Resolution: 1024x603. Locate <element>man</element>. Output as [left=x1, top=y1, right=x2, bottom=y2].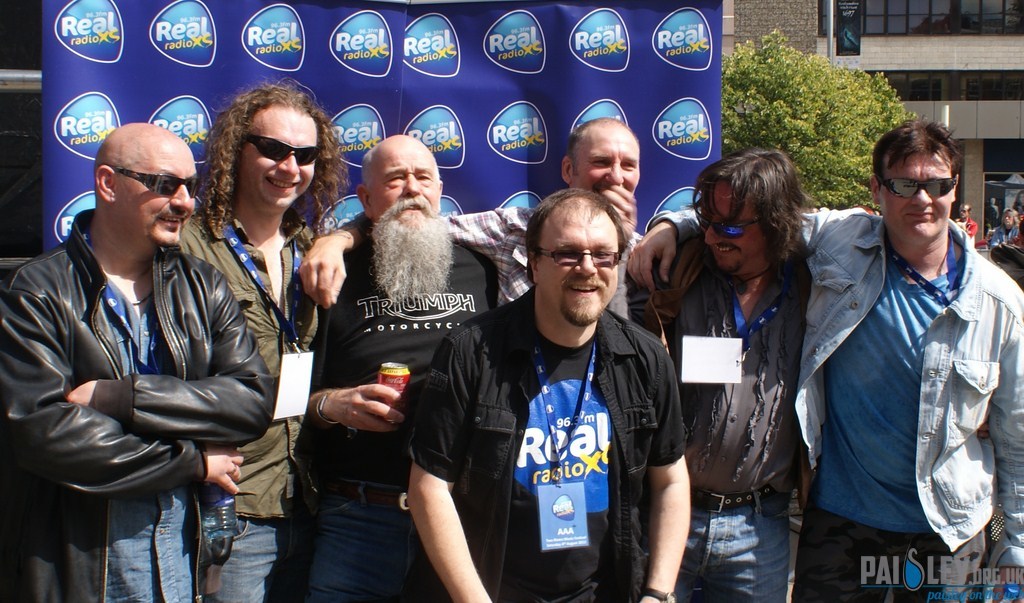
[left=159, top=78, right=345, bottom=602].
